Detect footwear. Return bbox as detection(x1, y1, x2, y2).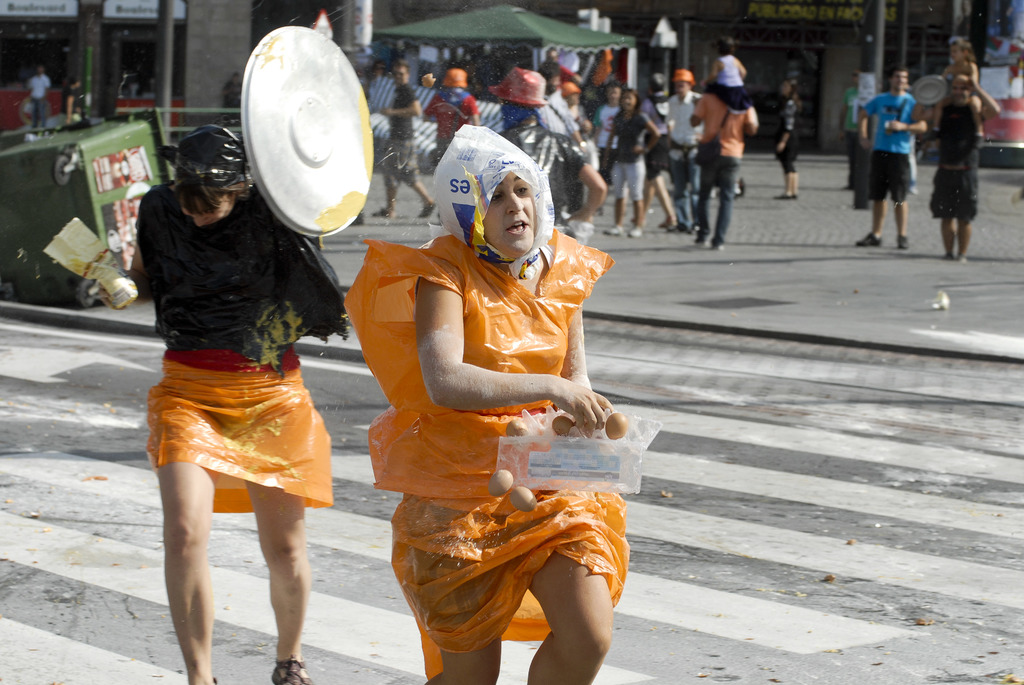
detection(694, 237, 706, 246).
